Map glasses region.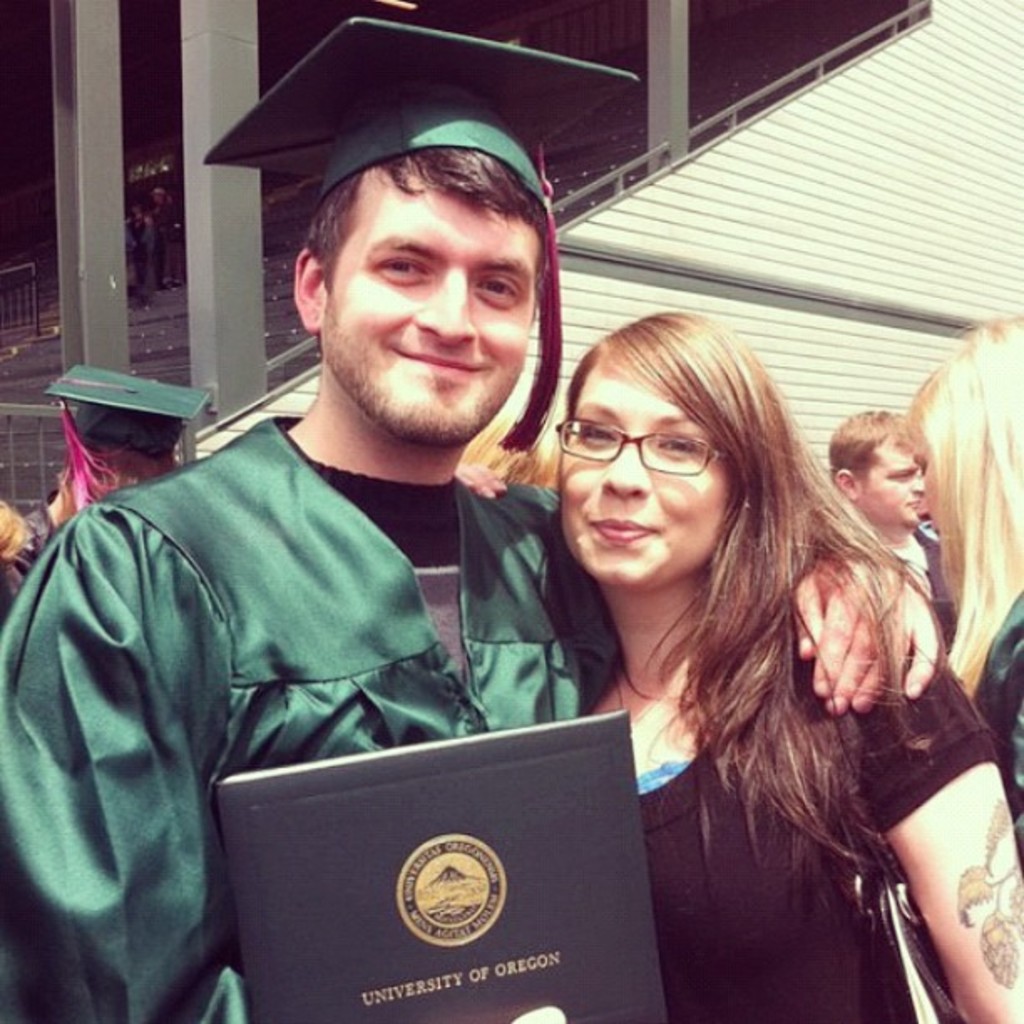
Mapped to <bbox>559, 425, 735, 479</bbox>.
